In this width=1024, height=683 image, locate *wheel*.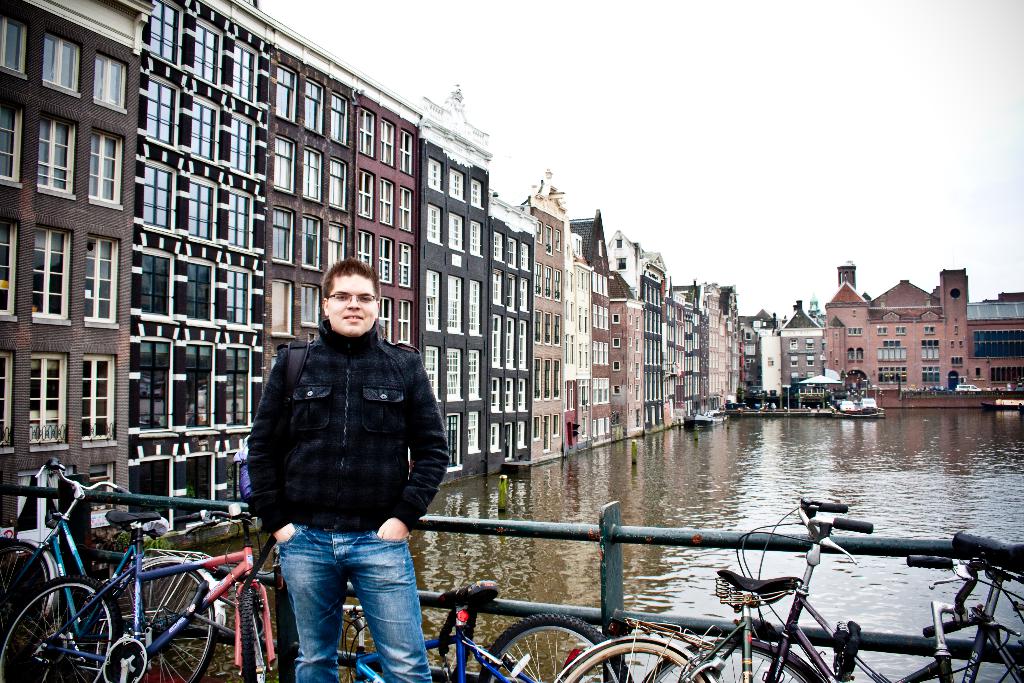
Bounding box: bbox=(554, 633, 721, 682).
